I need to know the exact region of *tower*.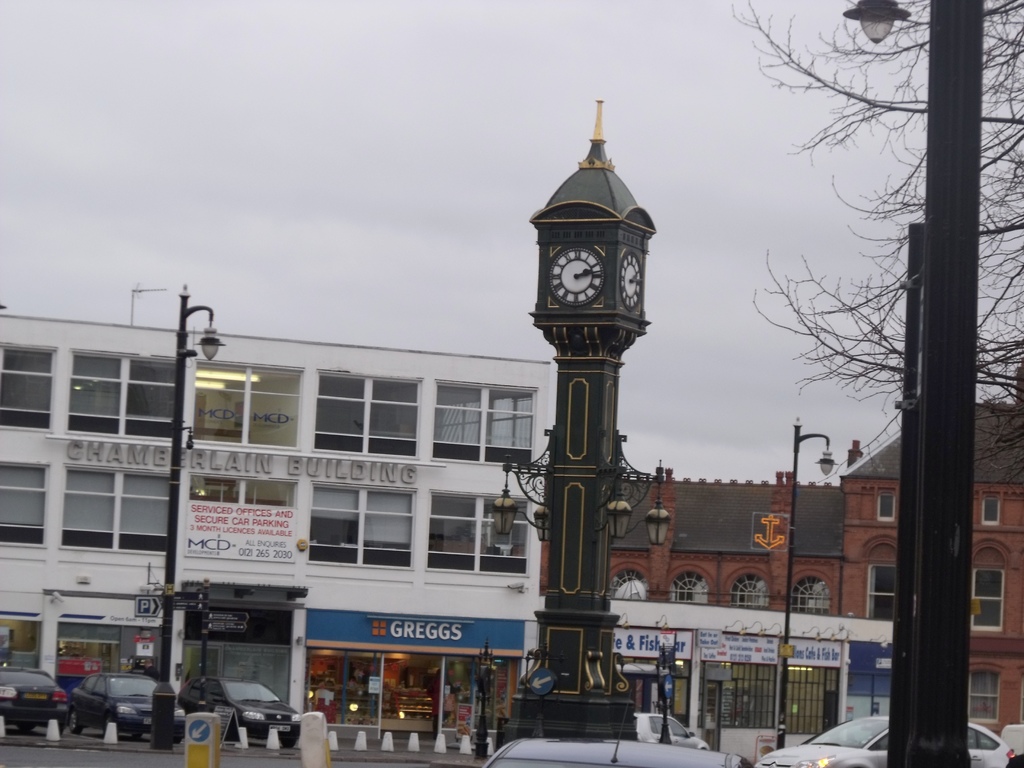
Region: bbox(499, 99, 665, 746).
